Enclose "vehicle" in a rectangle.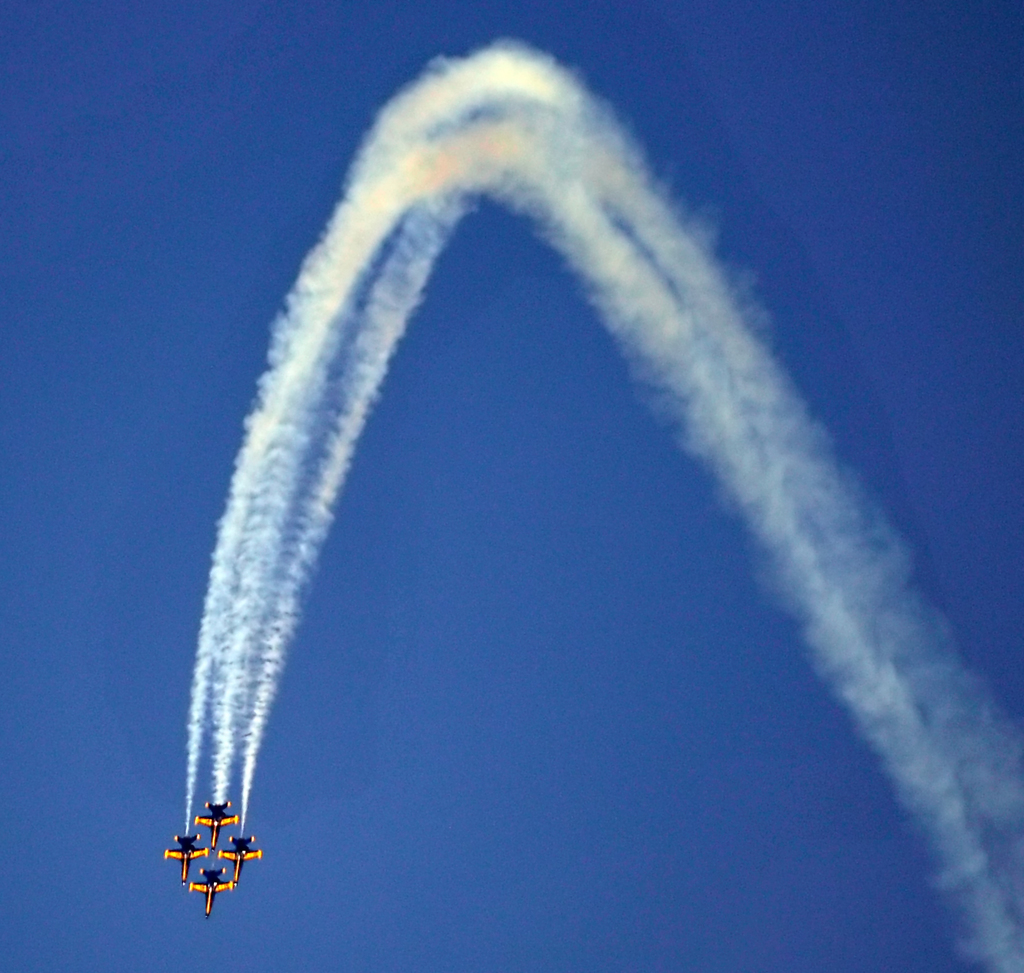
detection(193, 863, 234, 917).
